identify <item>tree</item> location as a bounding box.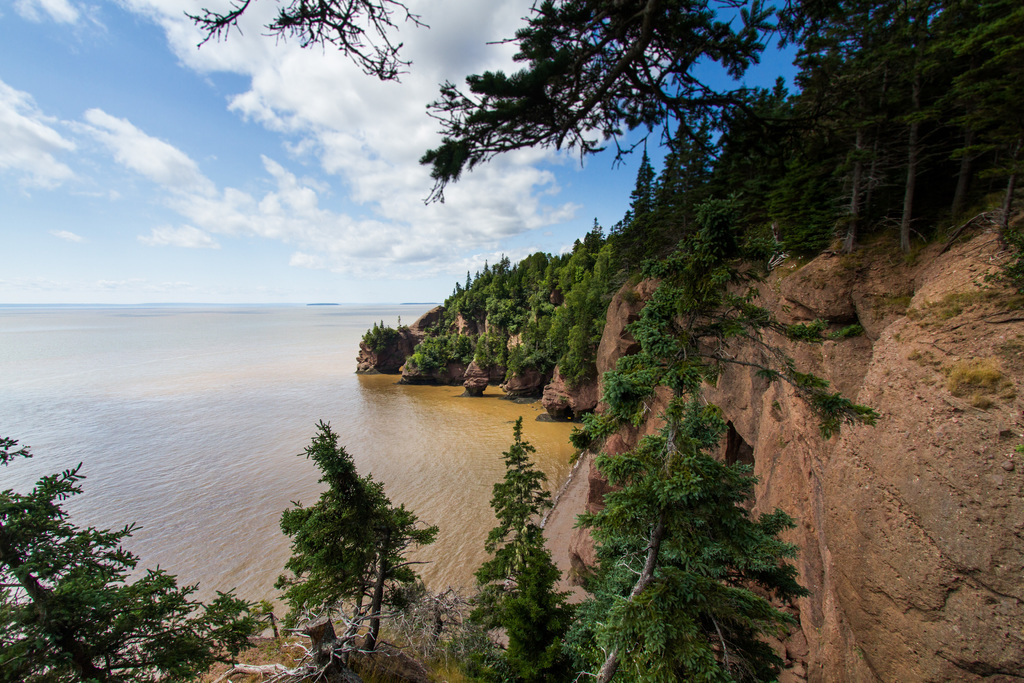
0:424:253:682.
